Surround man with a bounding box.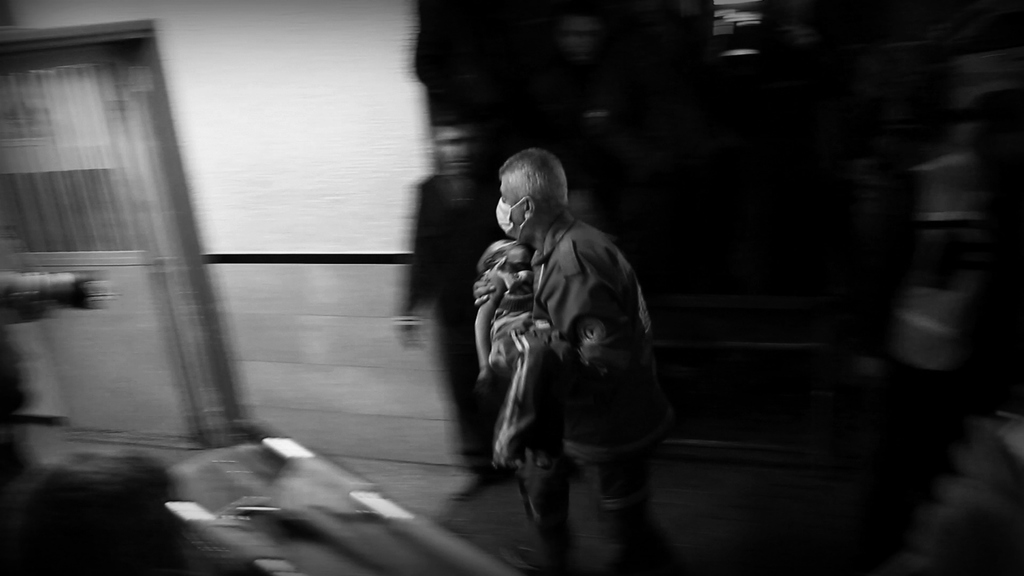
[x1=390, y1=113, x2=513, y2=505].
